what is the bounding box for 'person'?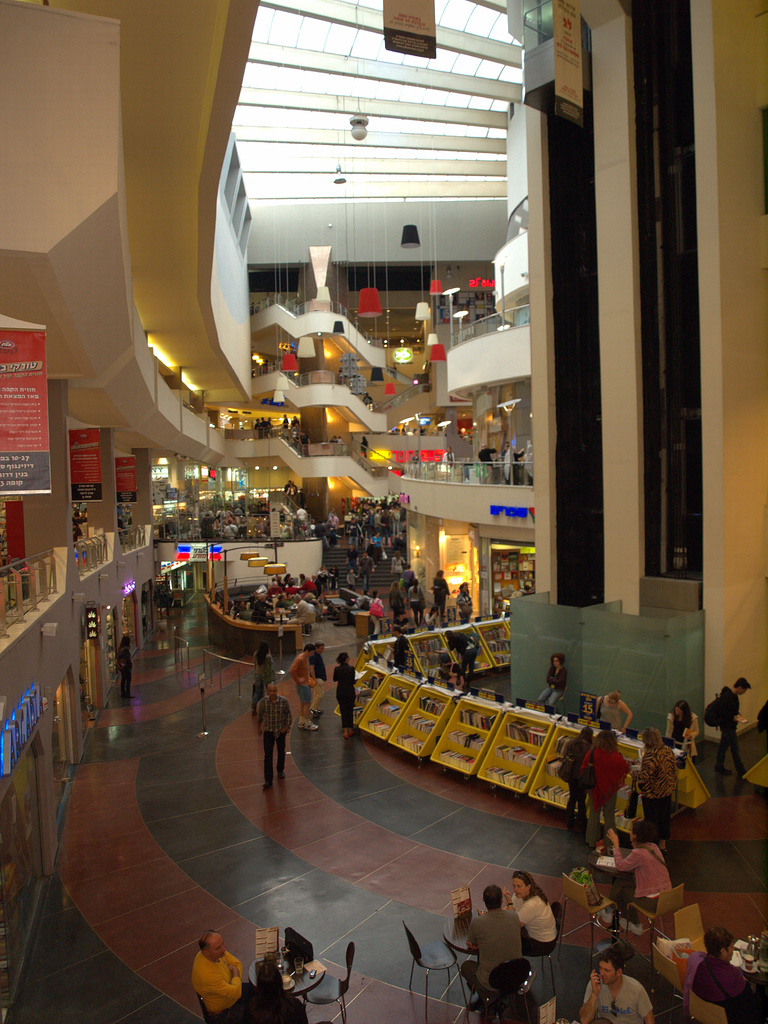
rect(333, 652, 364, 739).
